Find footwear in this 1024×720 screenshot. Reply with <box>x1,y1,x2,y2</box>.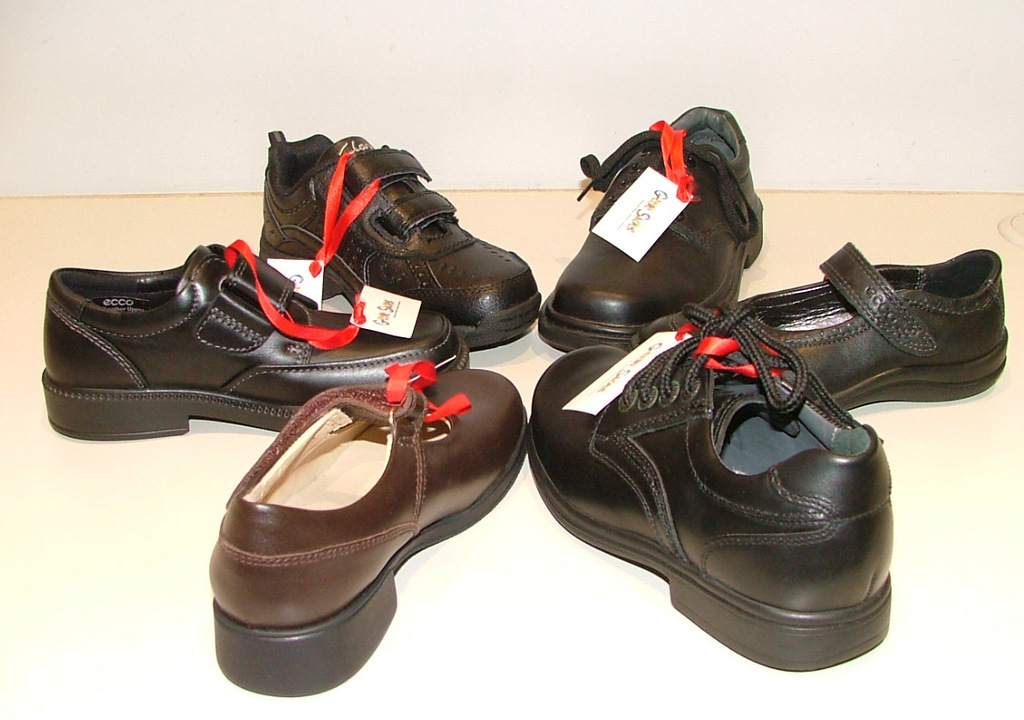
<box>263,125,541,354</box>.
